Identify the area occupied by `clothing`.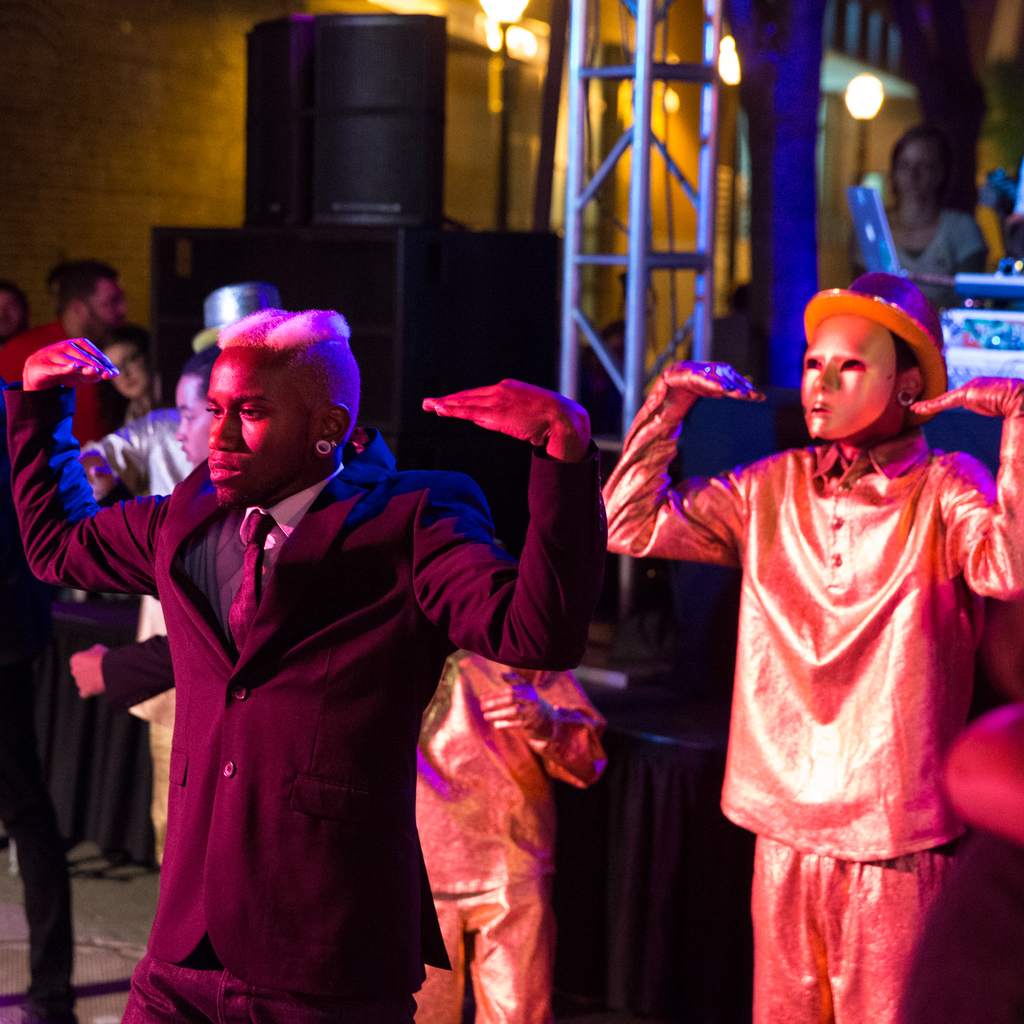
Area: bbox(631, 383, 1002, 1023).
